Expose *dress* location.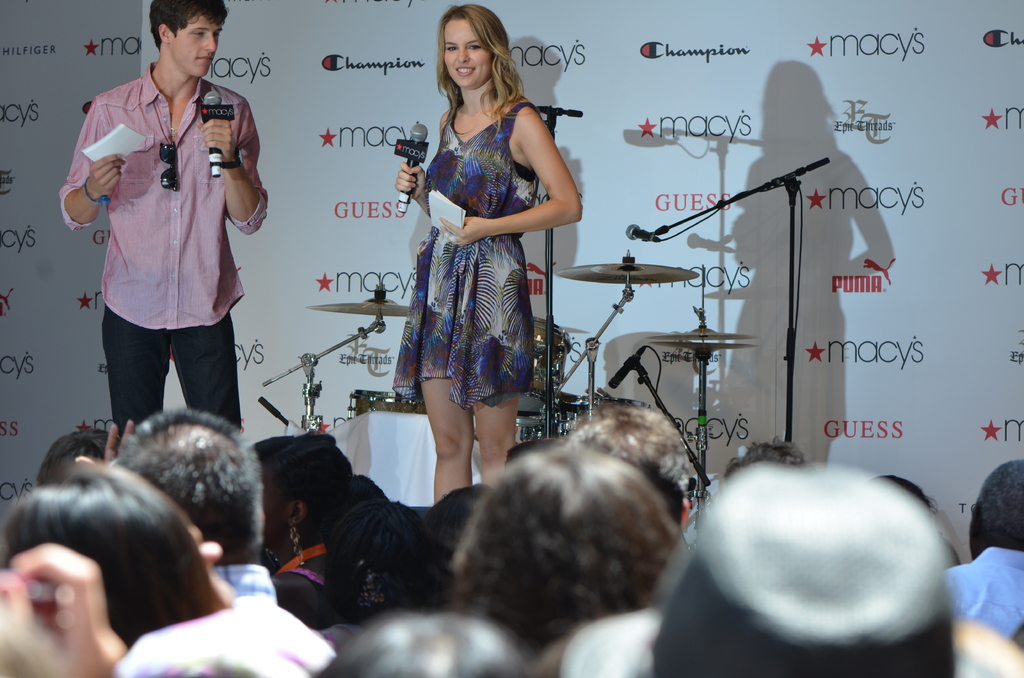
Exposed at (x1=391, y1=97, x2=541, y2=414).
